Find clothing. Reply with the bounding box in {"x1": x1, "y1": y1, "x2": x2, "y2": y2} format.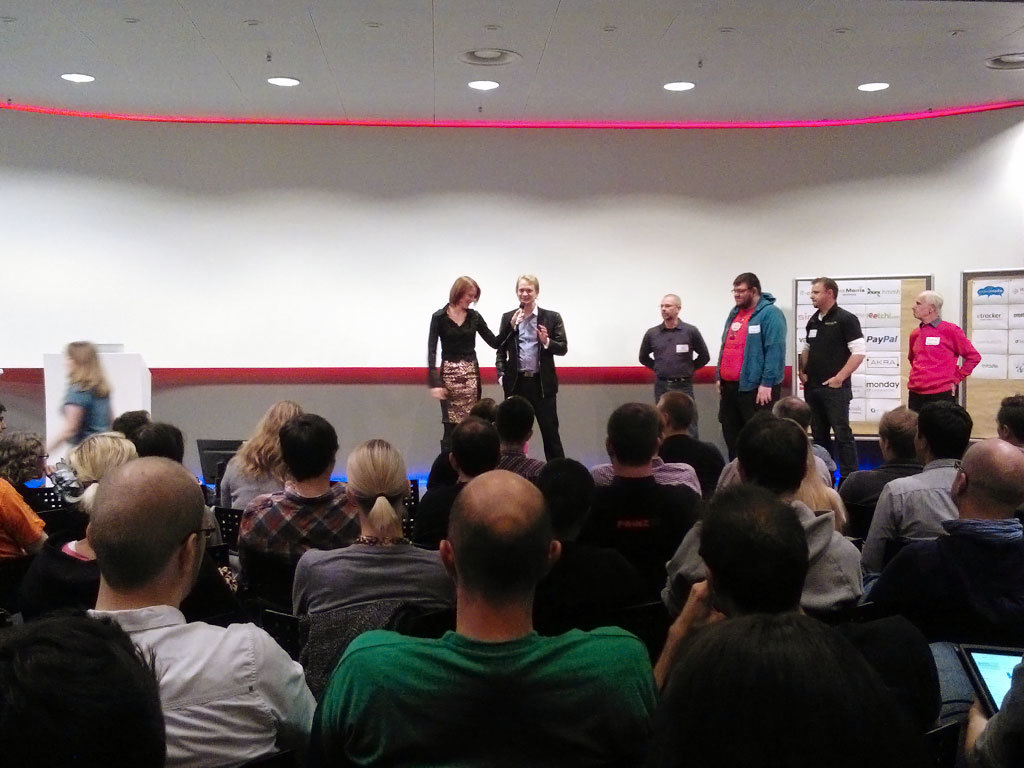
{"x1": 803, "y1": 303, "x2": 868, "y2": 472}.
